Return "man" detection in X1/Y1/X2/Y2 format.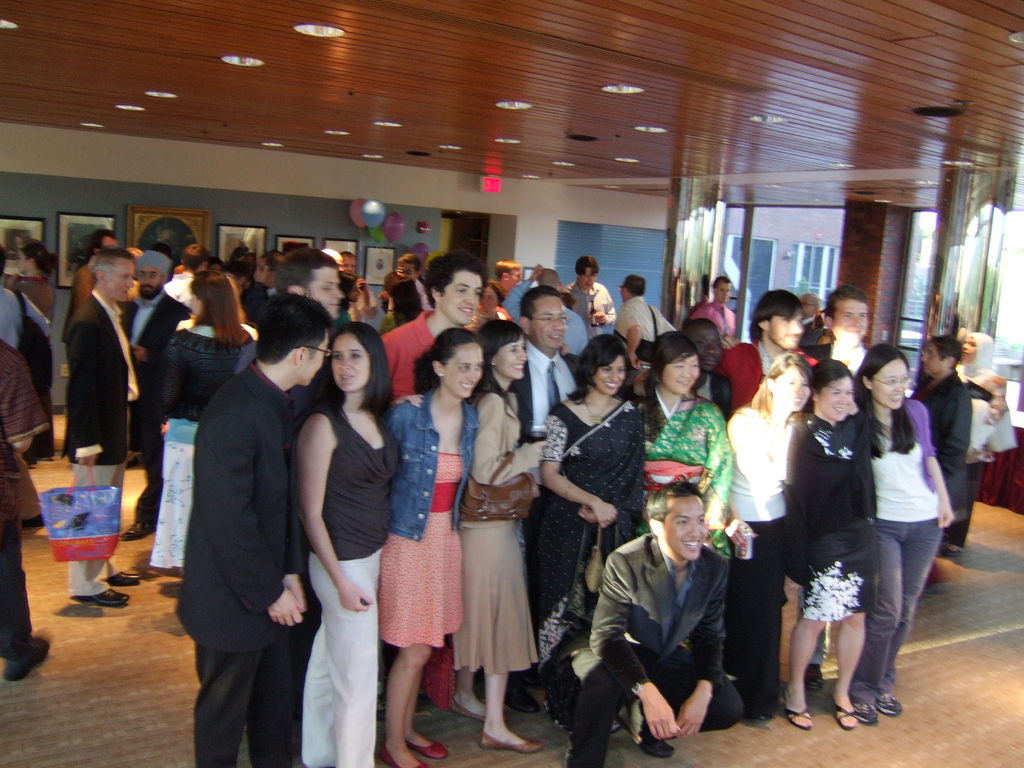
66/244/149/612.
